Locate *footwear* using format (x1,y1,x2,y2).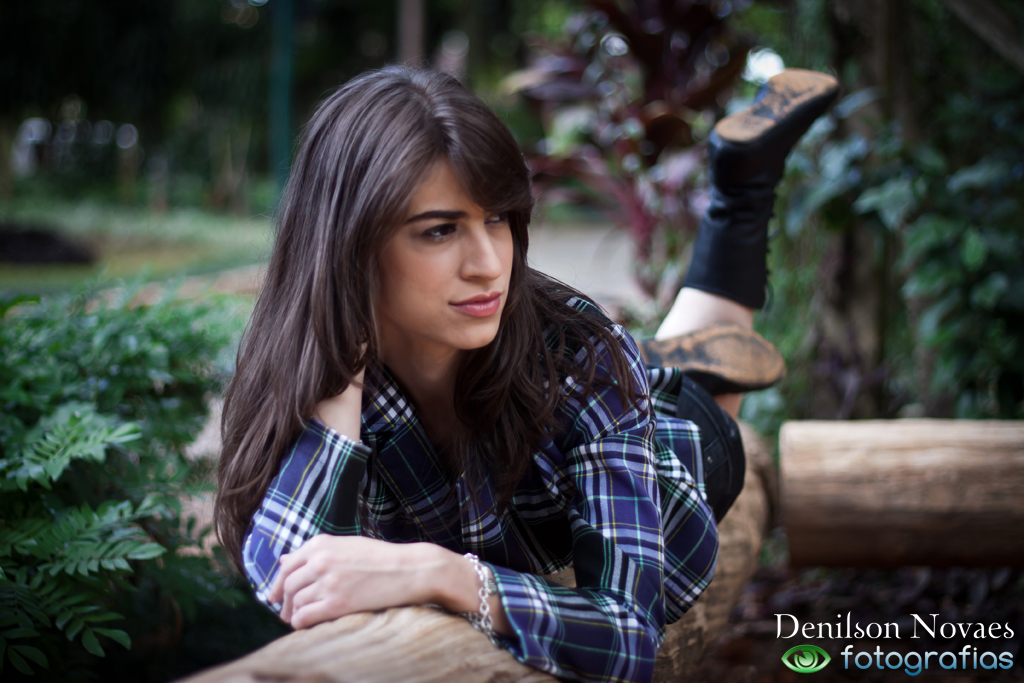
(710,70,835,189).
